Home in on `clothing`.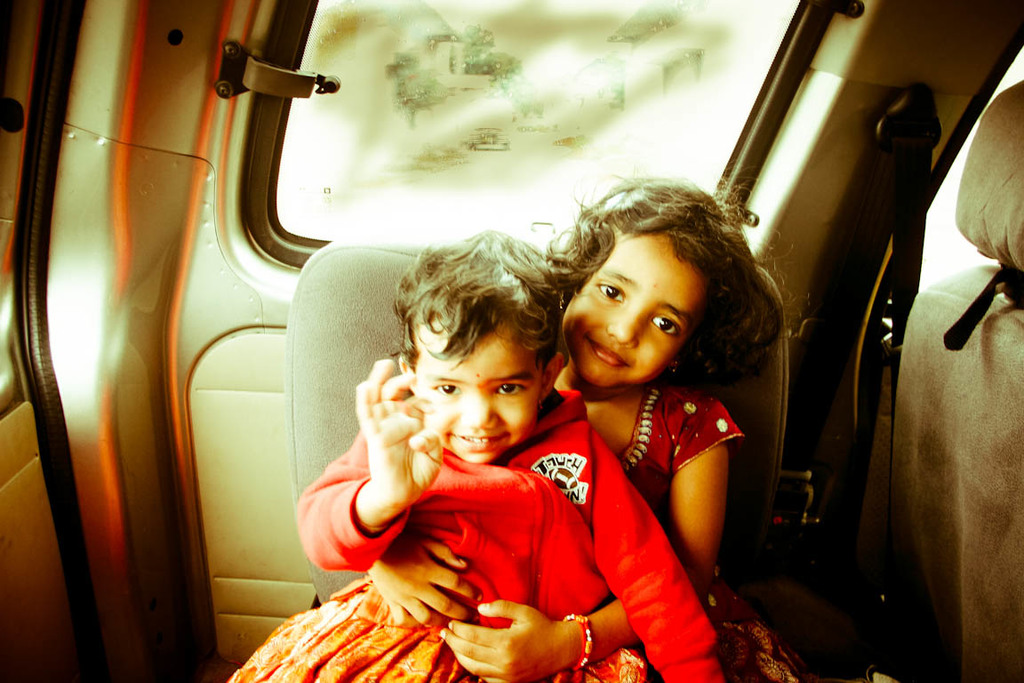
Homed in at (226,367,745,682).
